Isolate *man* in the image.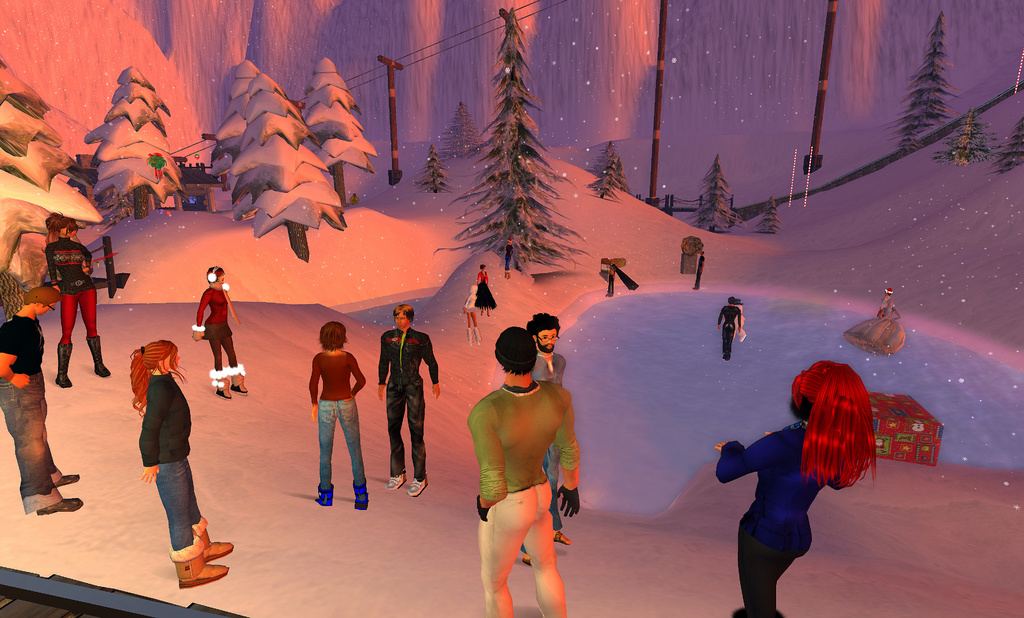
Isolated region: [x1=458, y1=319, x2=596, y2=617].
